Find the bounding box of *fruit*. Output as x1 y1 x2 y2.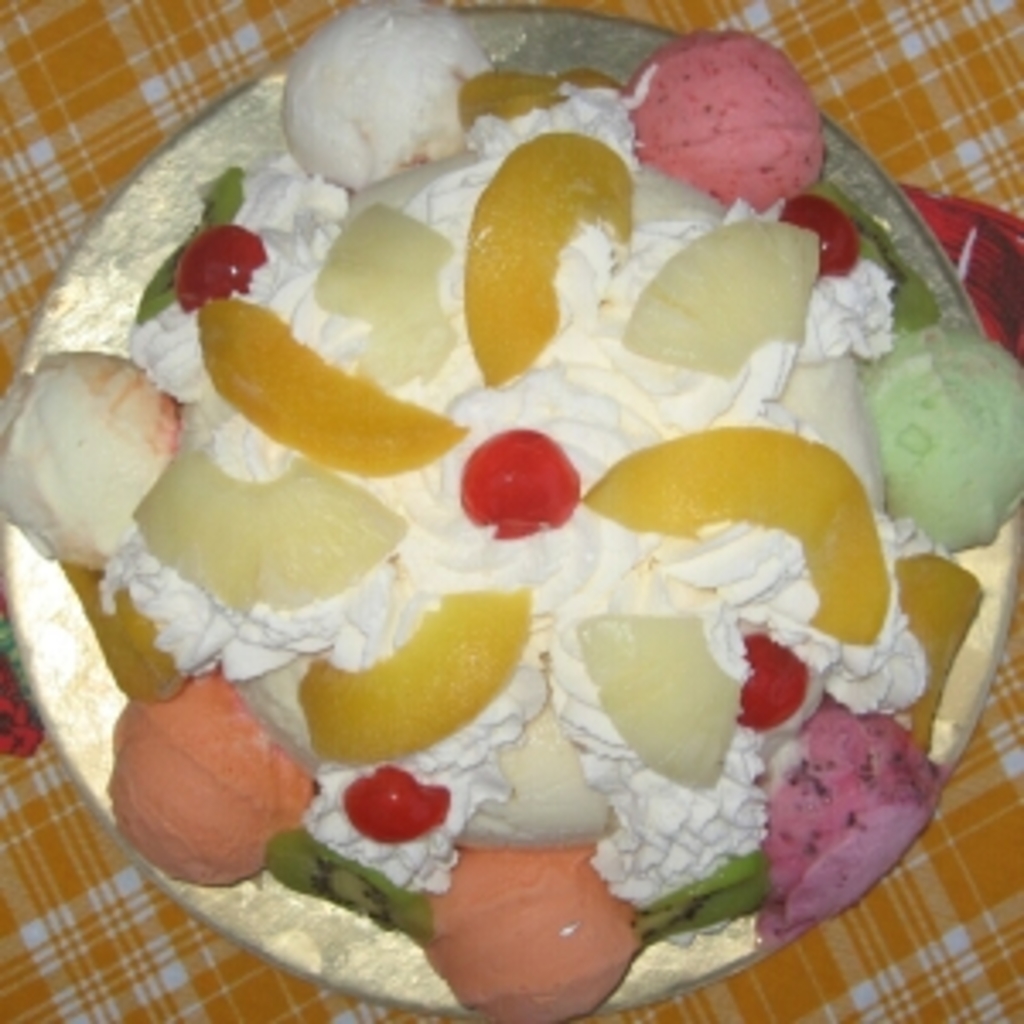
171 225 259 314.
